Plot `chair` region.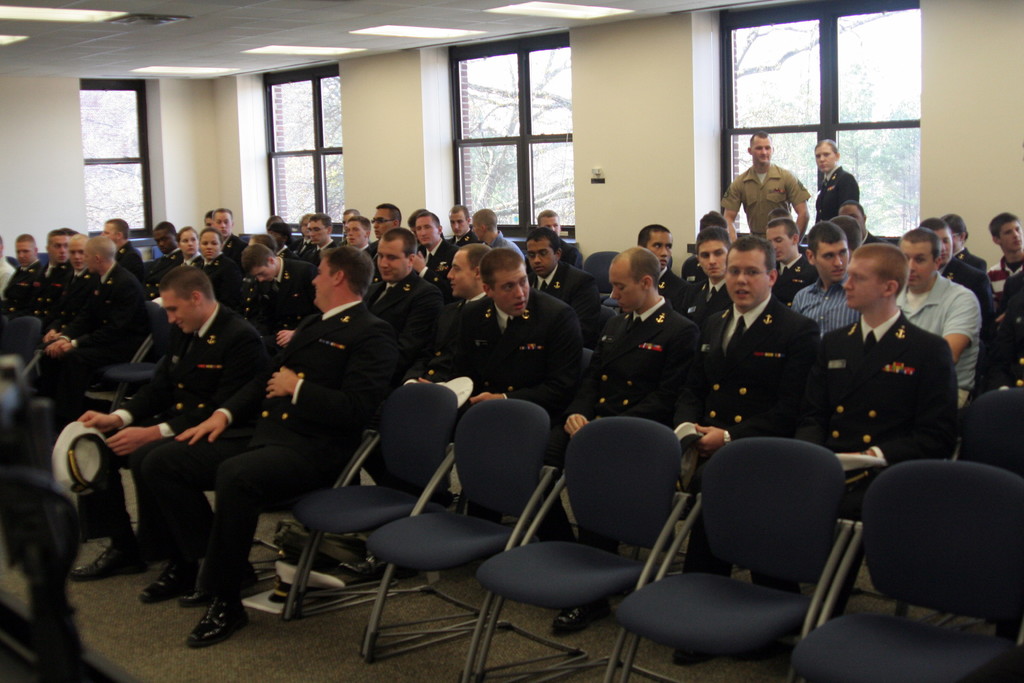
Plotted at x1=0 y1=313 x2=36 y2=379.
